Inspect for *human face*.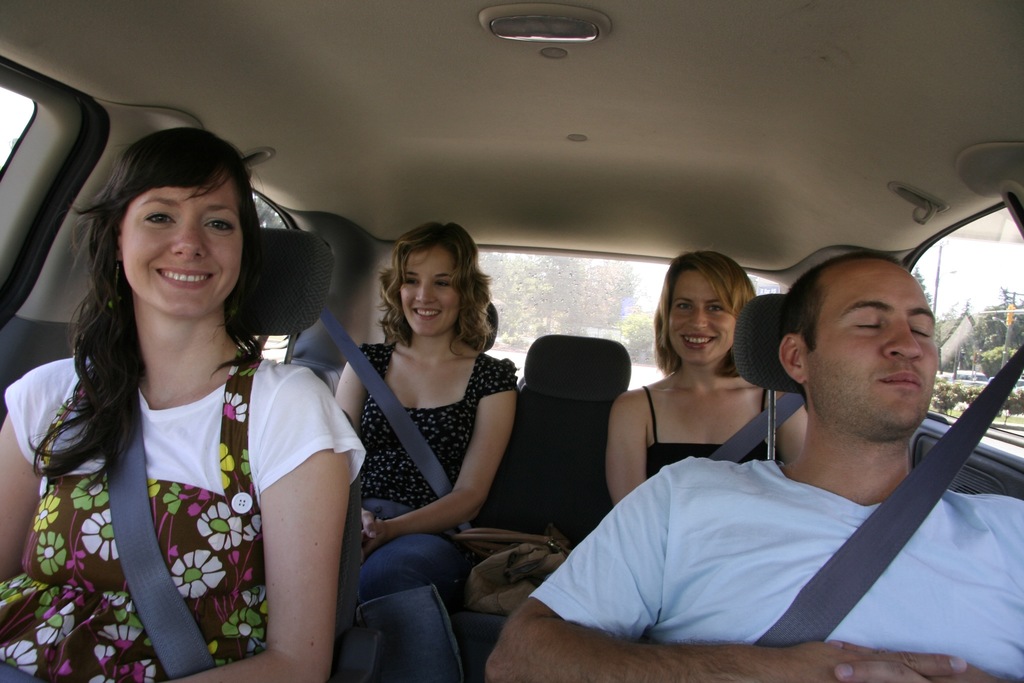
Inspection: (x1=813, y1=265, x2=940, y2=434).
